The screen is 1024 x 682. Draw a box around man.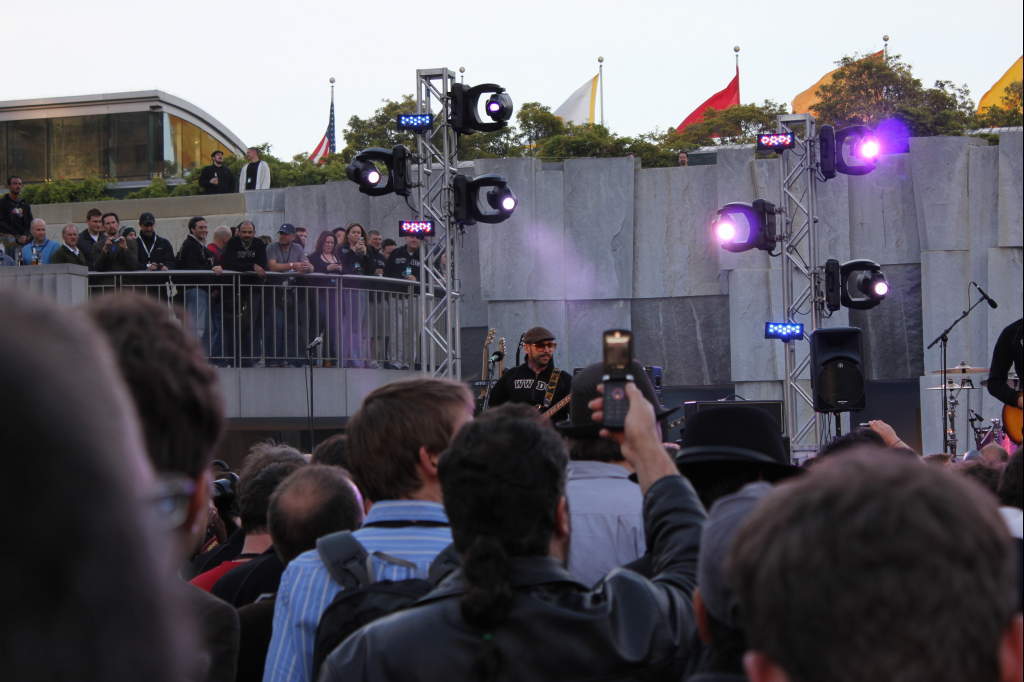
BBox(239, 466, 360, 681).
